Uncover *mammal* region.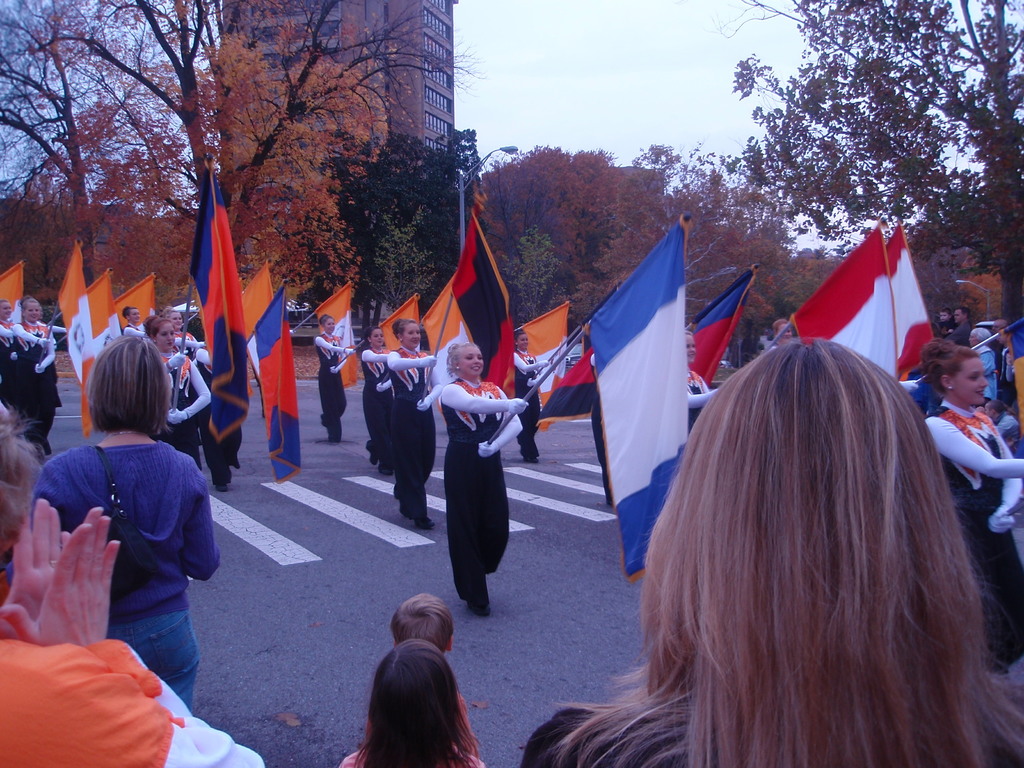
Uncovered: pyautogui.locateOnScreen(439, 339, 526, 611).
